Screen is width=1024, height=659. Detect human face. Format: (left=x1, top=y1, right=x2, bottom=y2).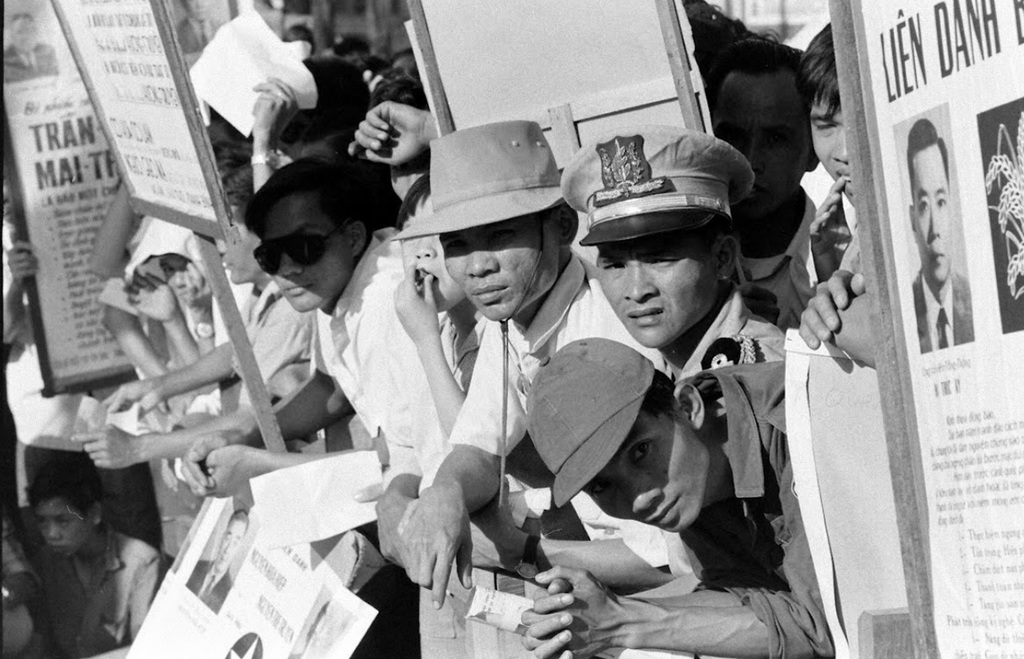
(left=912, top=155, right=948, bottom=286).
